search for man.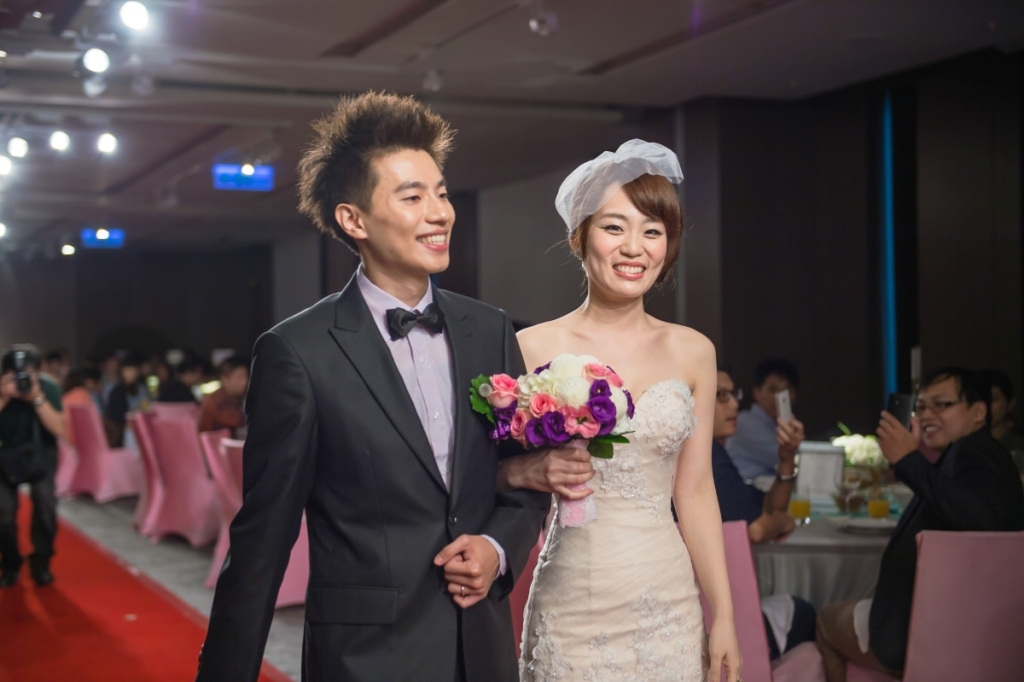
Found at (729, 367, 795, 474).
